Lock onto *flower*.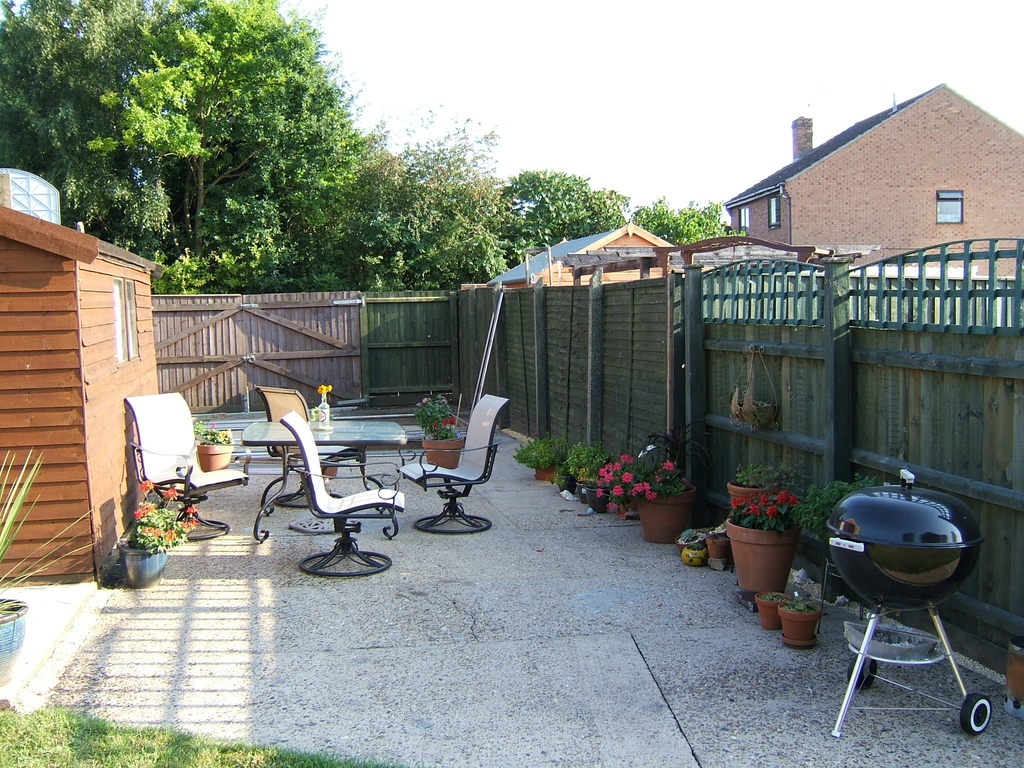
Locked: detection(620, 472, 632, 484).
